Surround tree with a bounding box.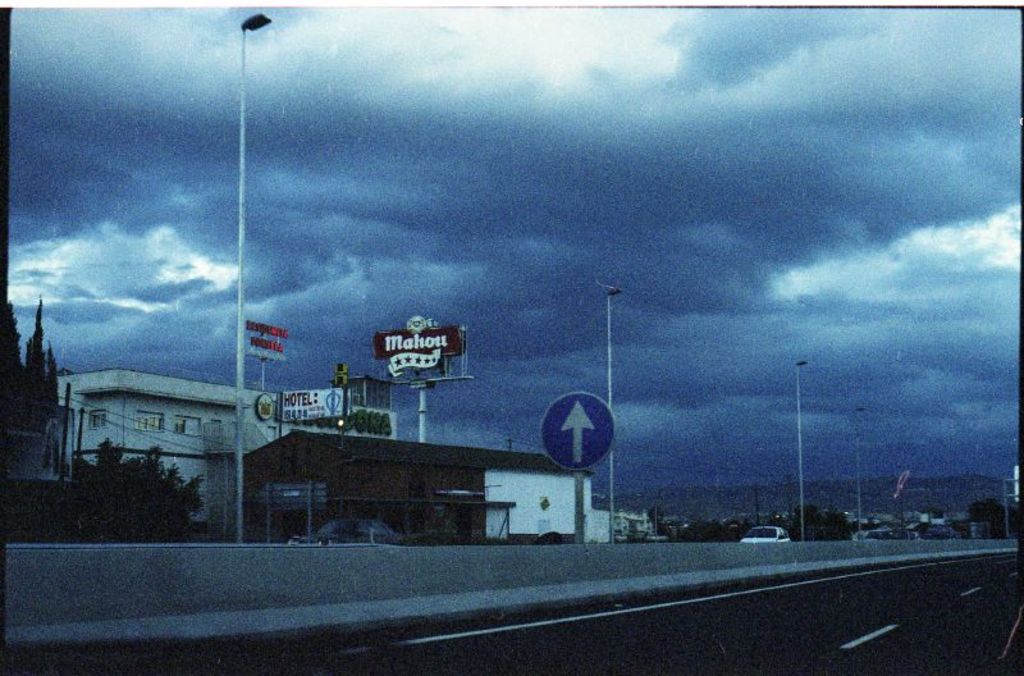
BBox(0, 297, 211, 536).
